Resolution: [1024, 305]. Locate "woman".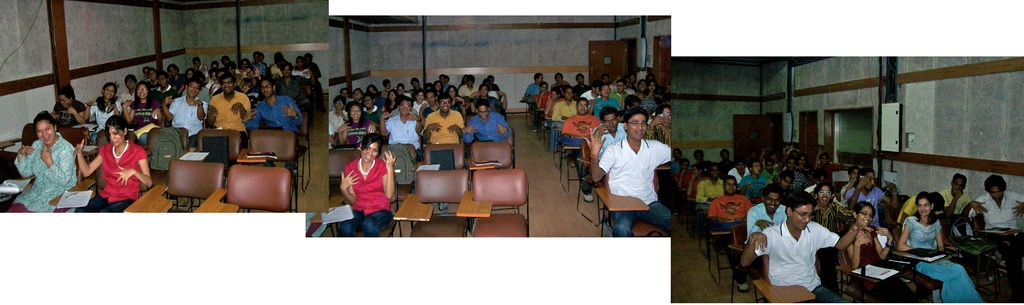
(x1=339, y1=102, x2=380, y2=149).
